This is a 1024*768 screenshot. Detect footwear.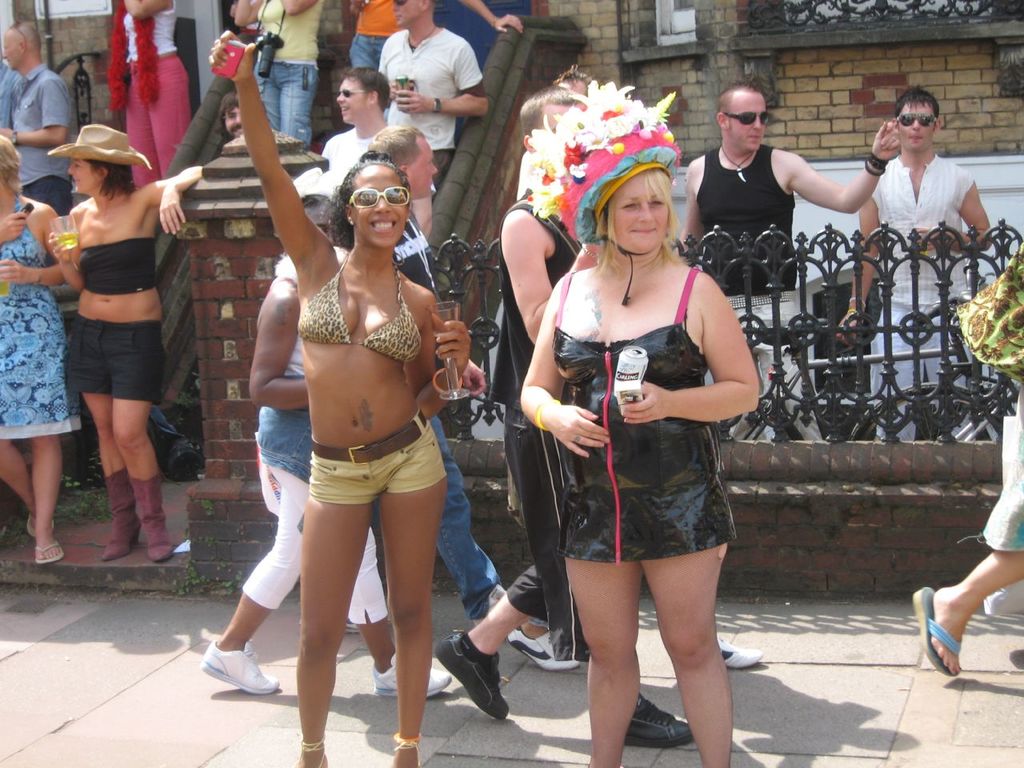
x1=910 y1=585 x2=959 y2=679.
